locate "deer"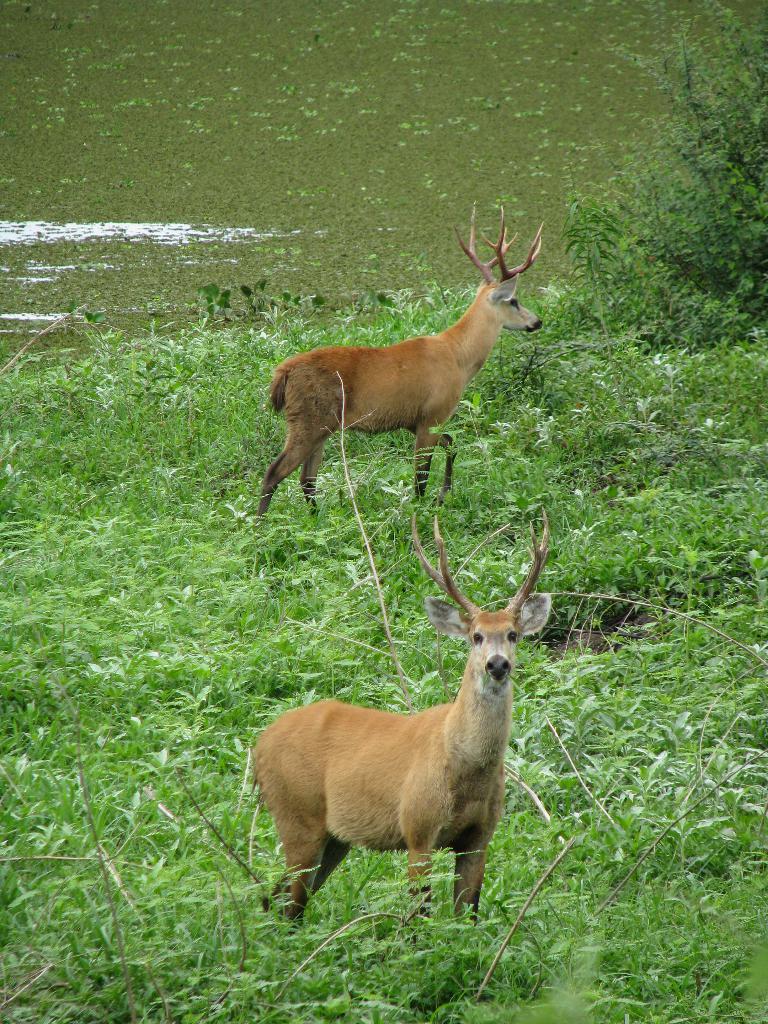
left=256, top=199, right=545, bottom=528
